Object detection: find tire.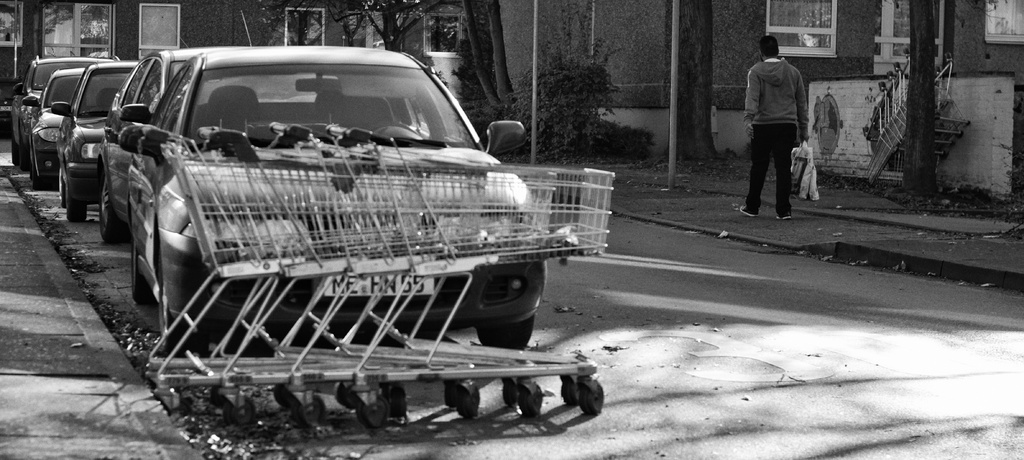
BBox(496, 377, 520, 403).
